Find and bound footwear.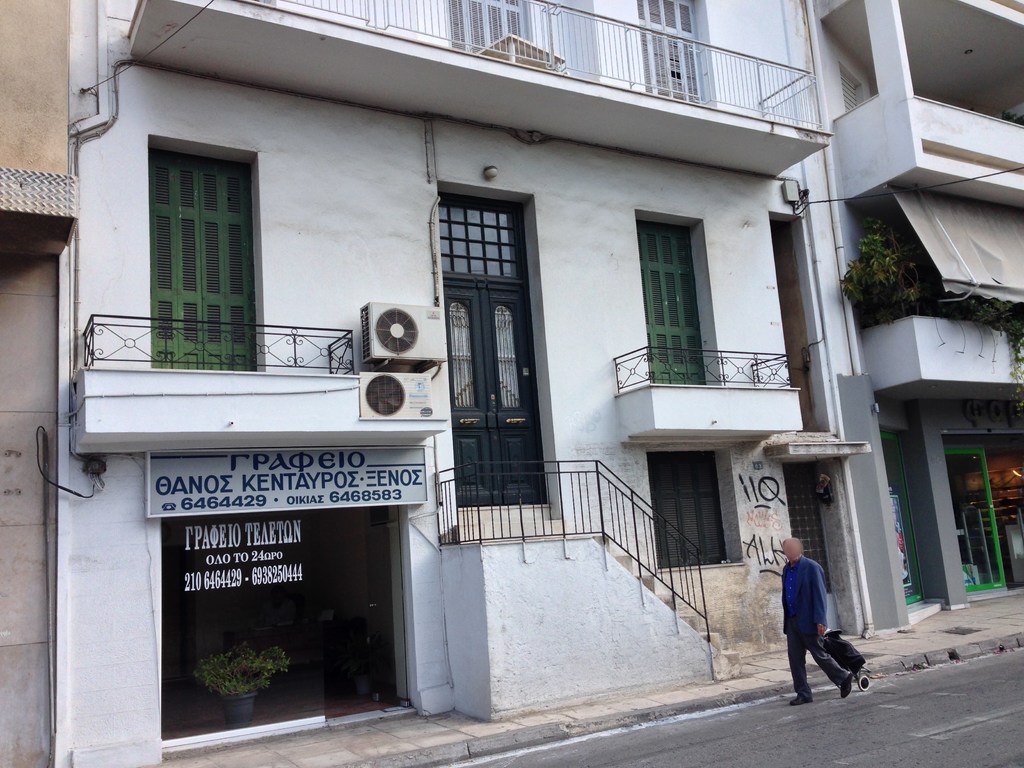
Bound: 837,671,854,698.
